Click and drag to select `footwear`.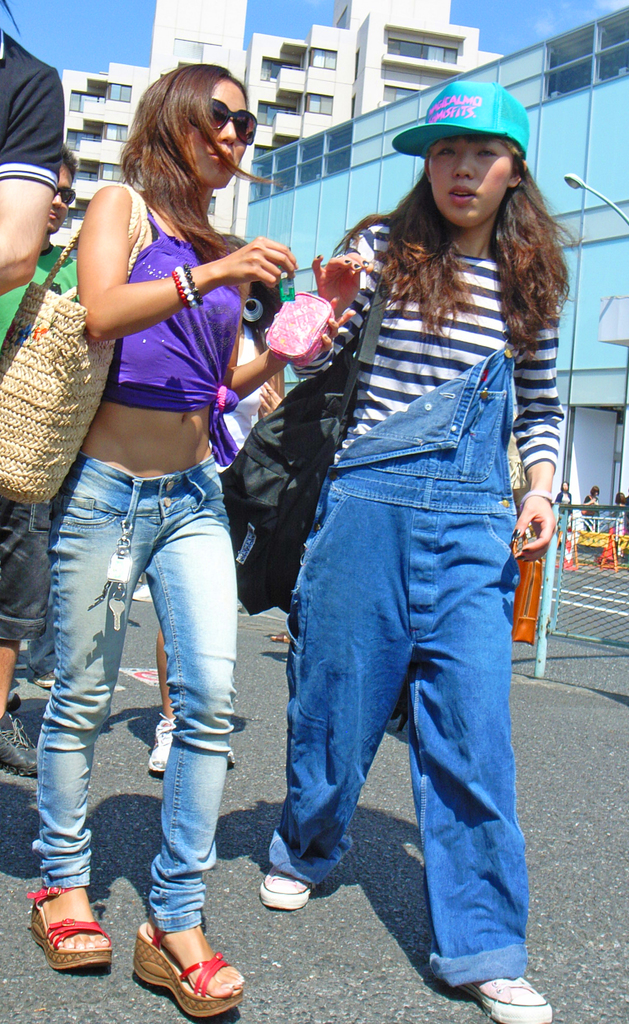
Selection: BBox(0, 694, 39, 778).
